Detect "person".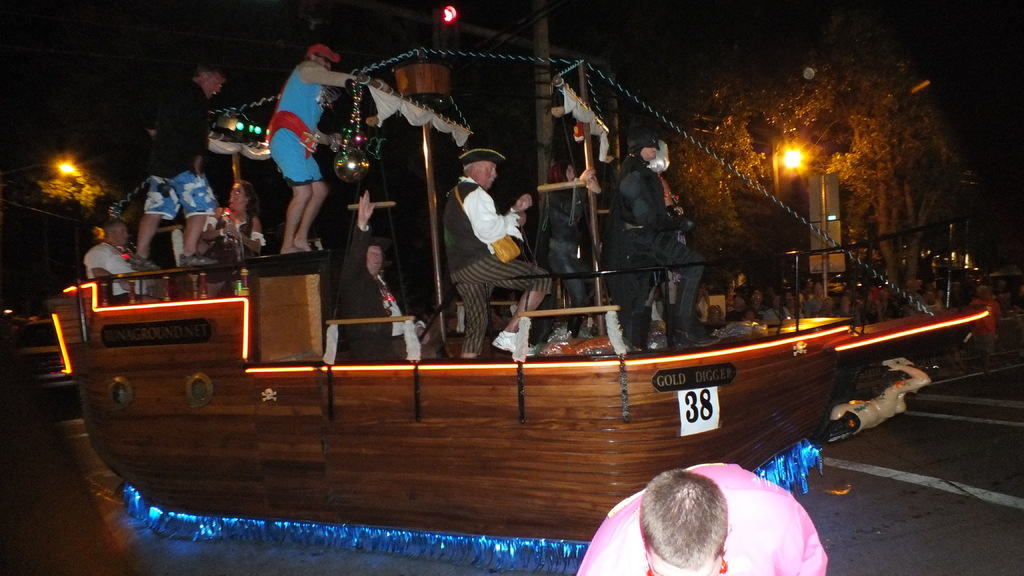
Detected at {"left": 828, "top": 359, "right": 929, "bottom": 447}.
